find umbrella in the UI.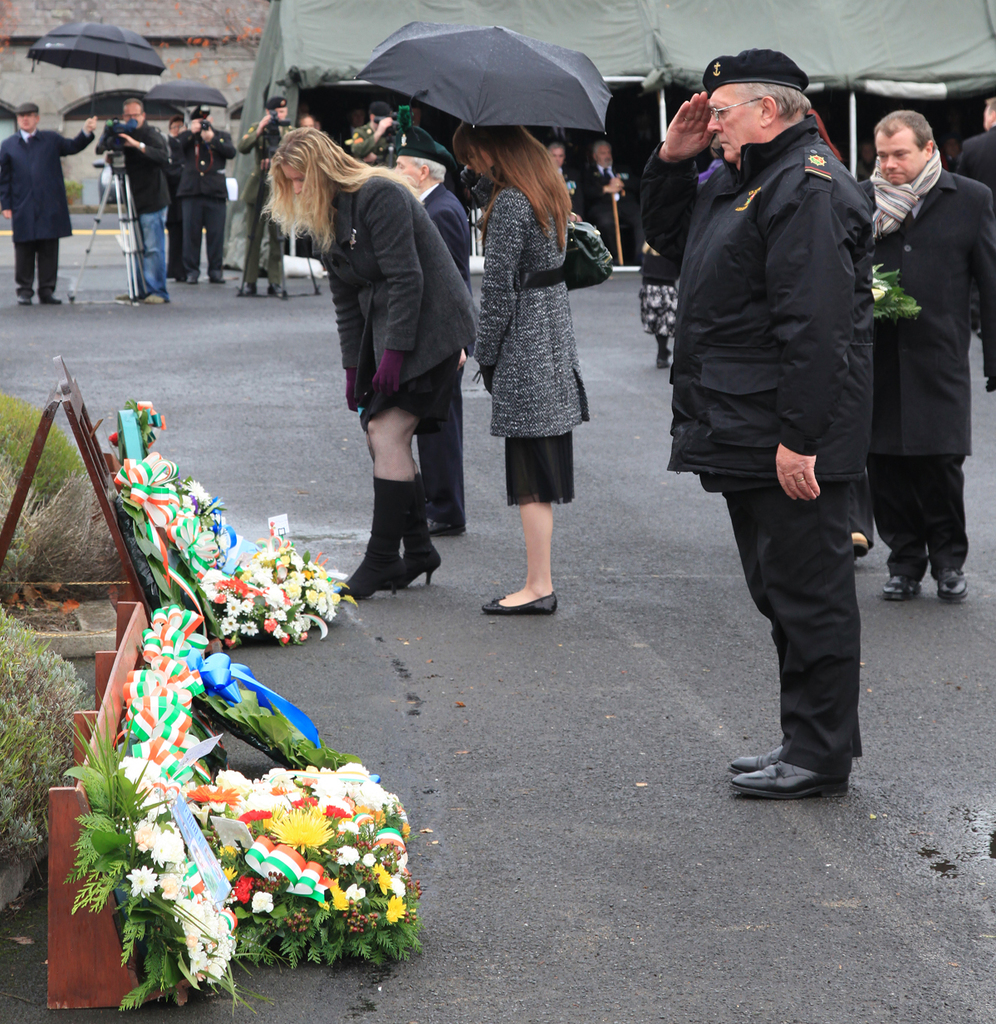
UI element at 29 21 169 119.
